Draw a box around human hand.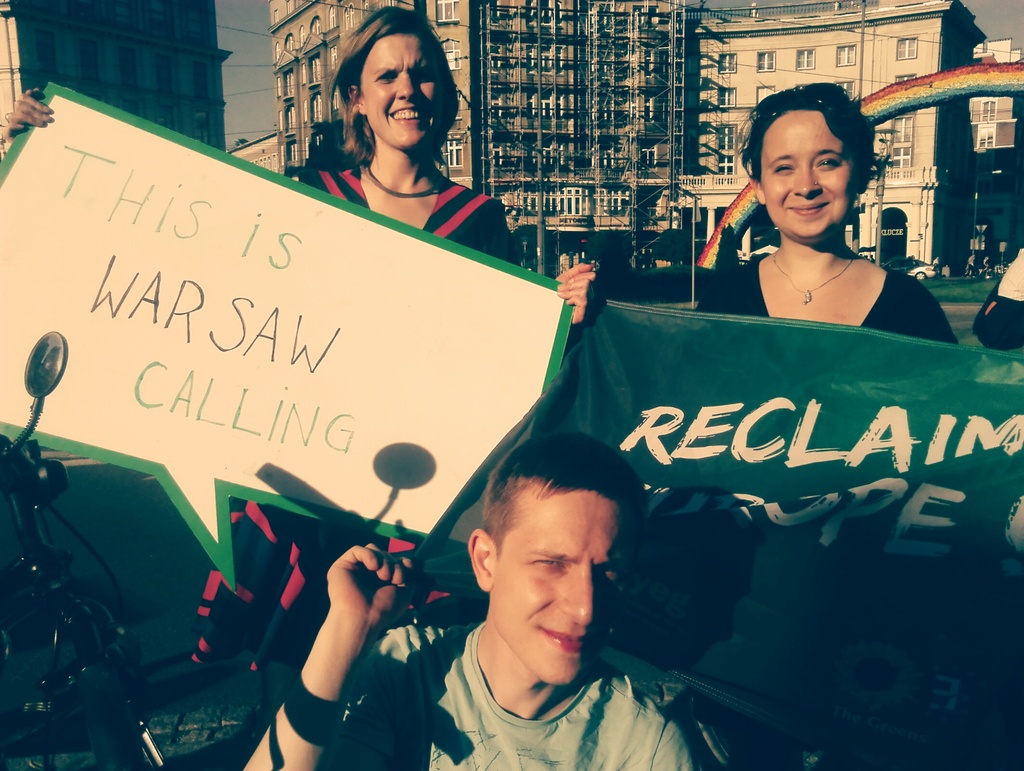
bbox=[2, 88, 52, 140].
